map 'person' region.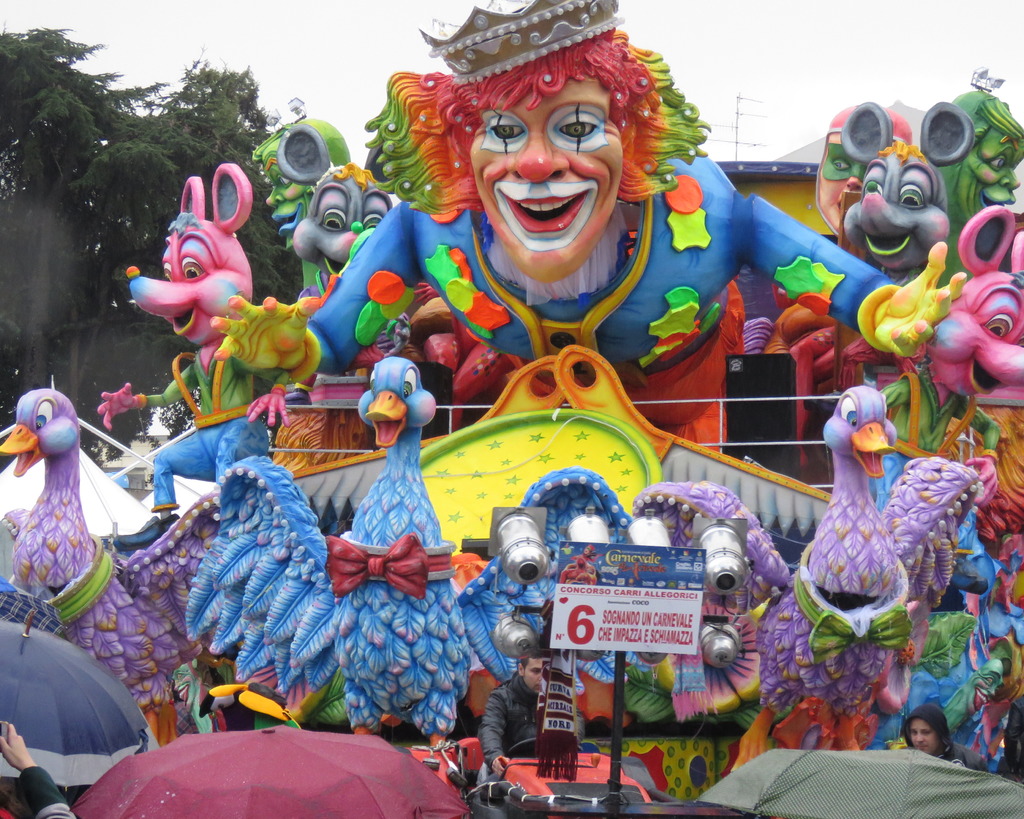
Mapped to detection(0, 723, 82, 818).
